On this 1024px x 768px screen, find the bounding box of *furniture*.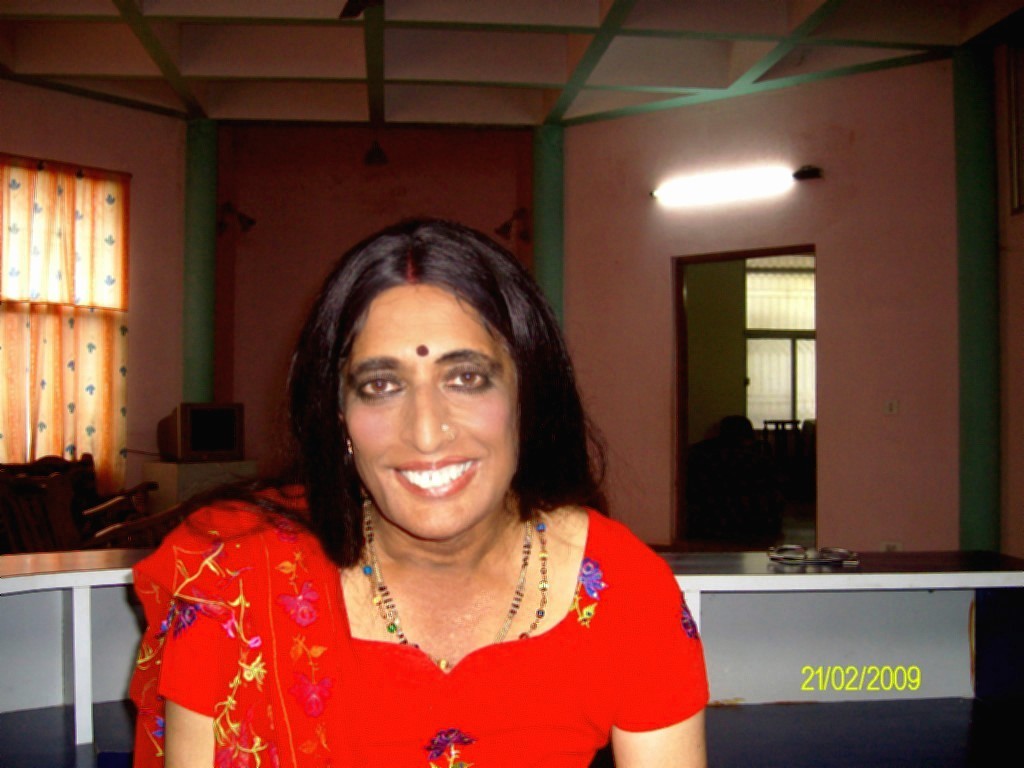
Bounding box: {"left": 2, "top": 467, "right": 159, "bottom": 543}.
